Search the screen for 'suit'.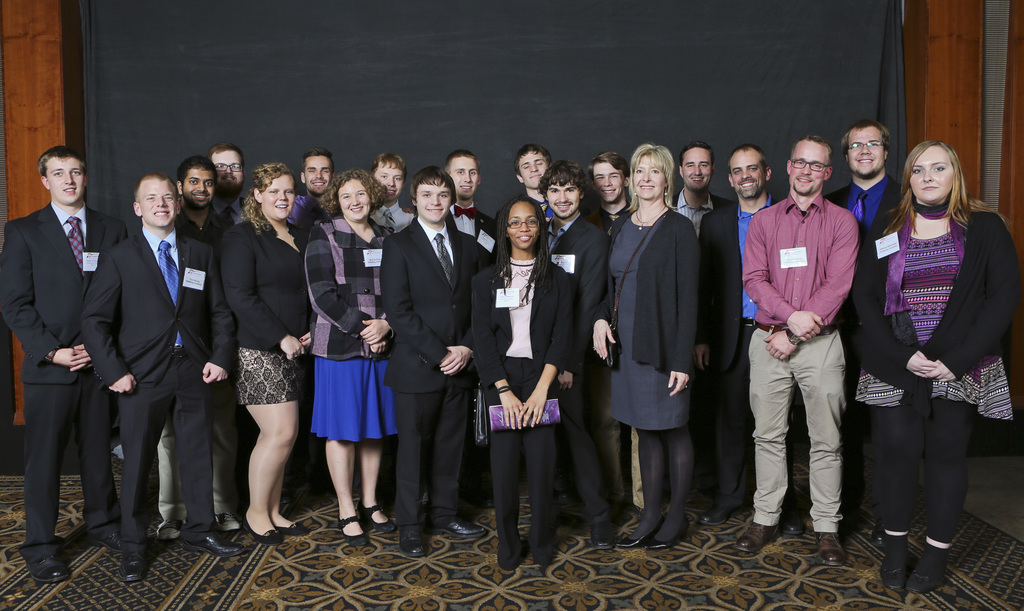
Found at [15, 124, 118, 595].
